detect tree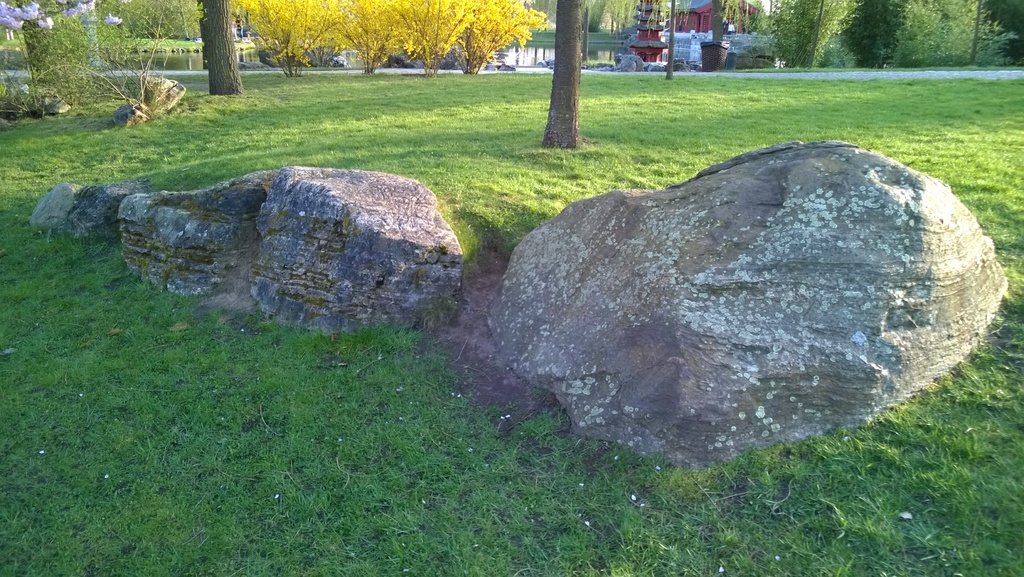
bbox=(0, 0, 212, 123)
